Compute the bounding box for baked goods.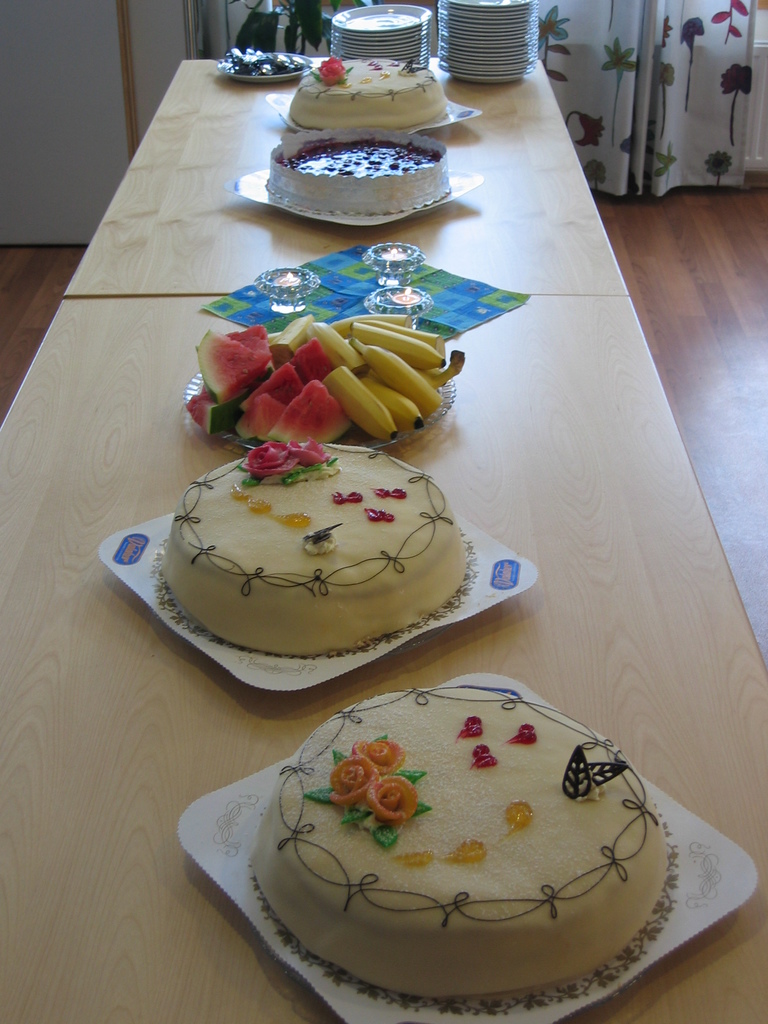
locate(282, 138, 441, 179).
